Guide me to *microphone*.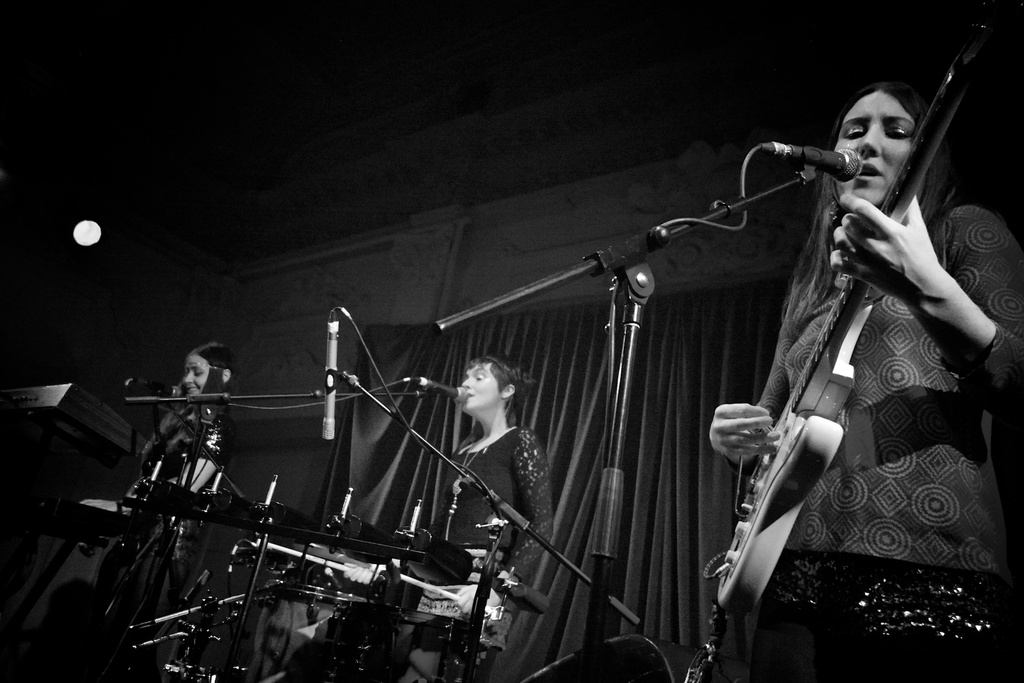
Guidance: (x1=416, y1=378, x2=467, y2=406).
